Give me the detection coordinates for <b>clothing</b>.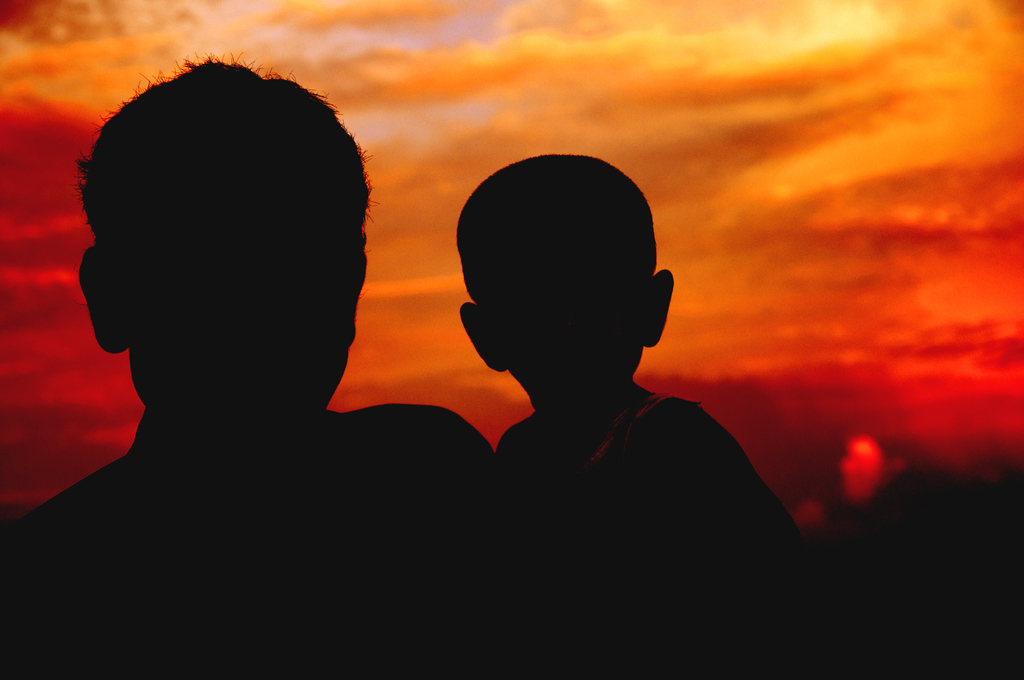
box=[575, 391, 703, 486].
